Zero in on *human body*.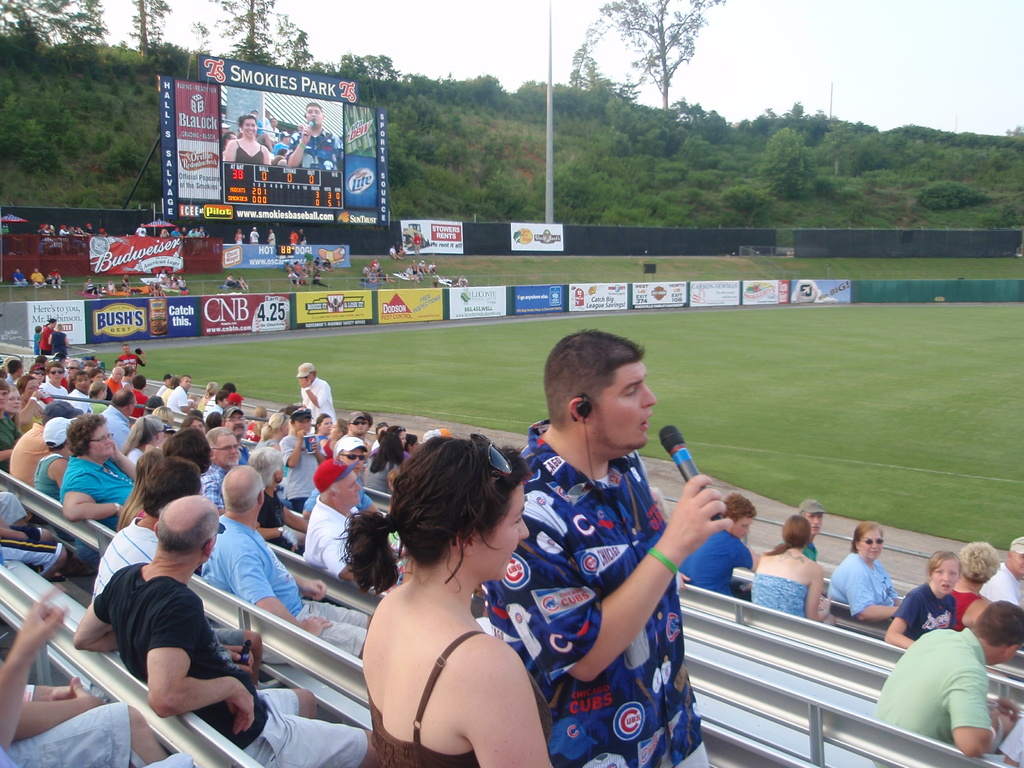
Zeroed in: bbox=[38, 369, 71, 396].
